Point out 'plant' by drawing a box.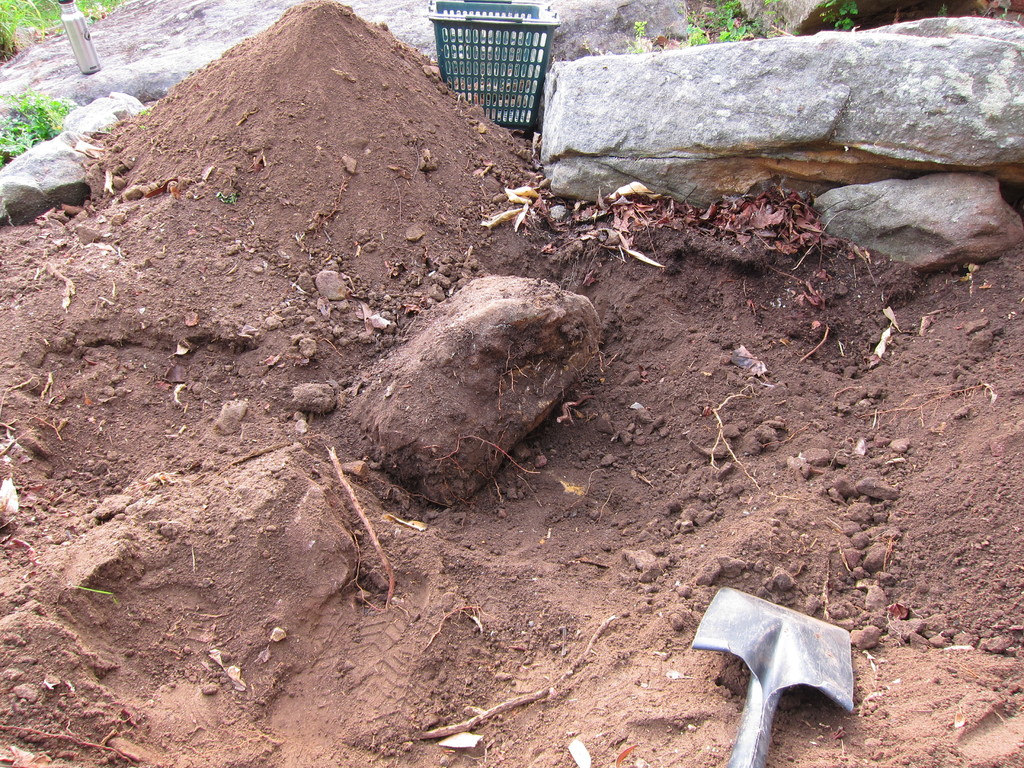
[left=820, top=0, right=864, bottom=27].
